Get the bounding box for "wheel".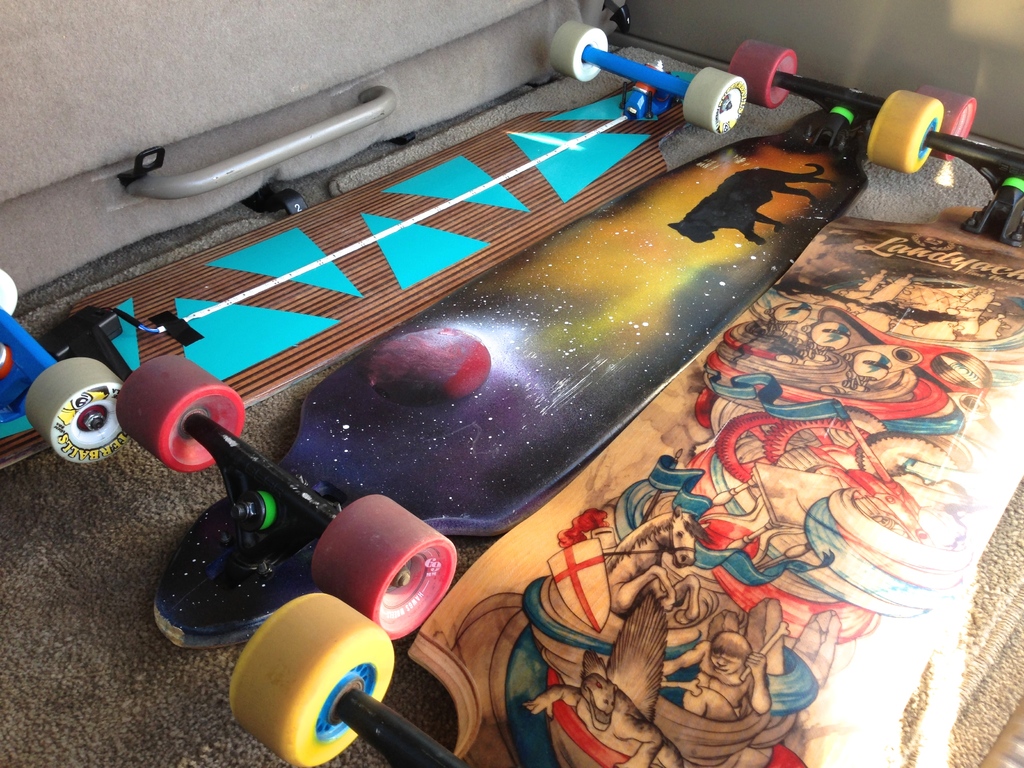
x1=22, y1=347, x2=133, y2=466.
